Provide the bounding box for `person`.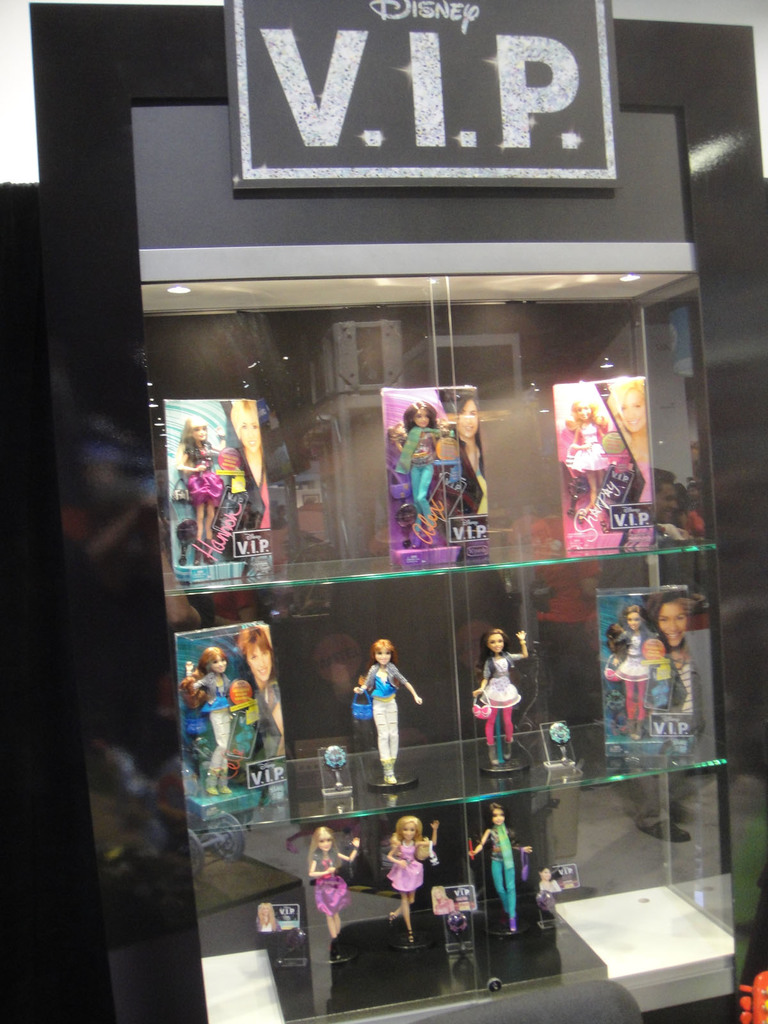
BBox(336, 631, 435, 787).
